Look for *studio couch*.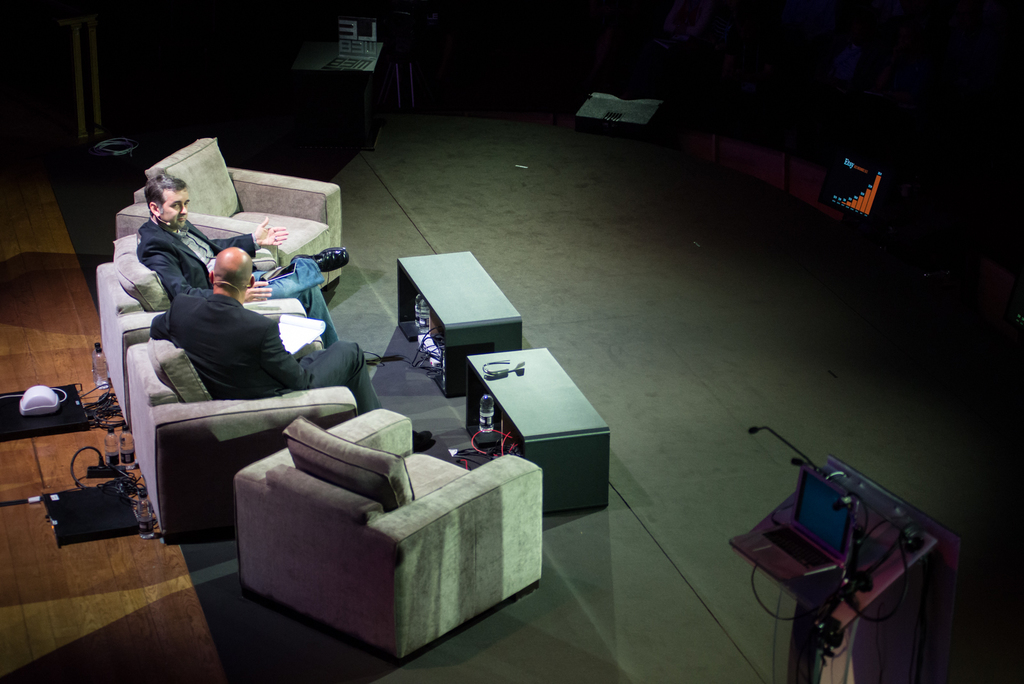
Found: <region>127, 345, 362, 544</region>.
